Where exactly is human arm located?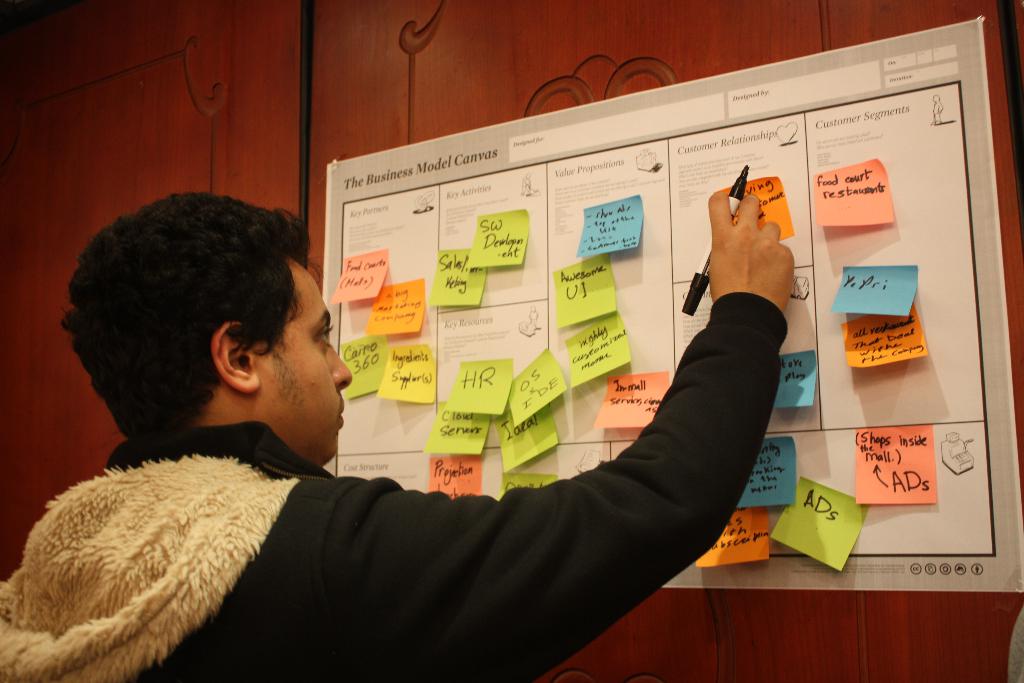
Its bounding box is x1=558 y1=235 x2=820 y2=611.
